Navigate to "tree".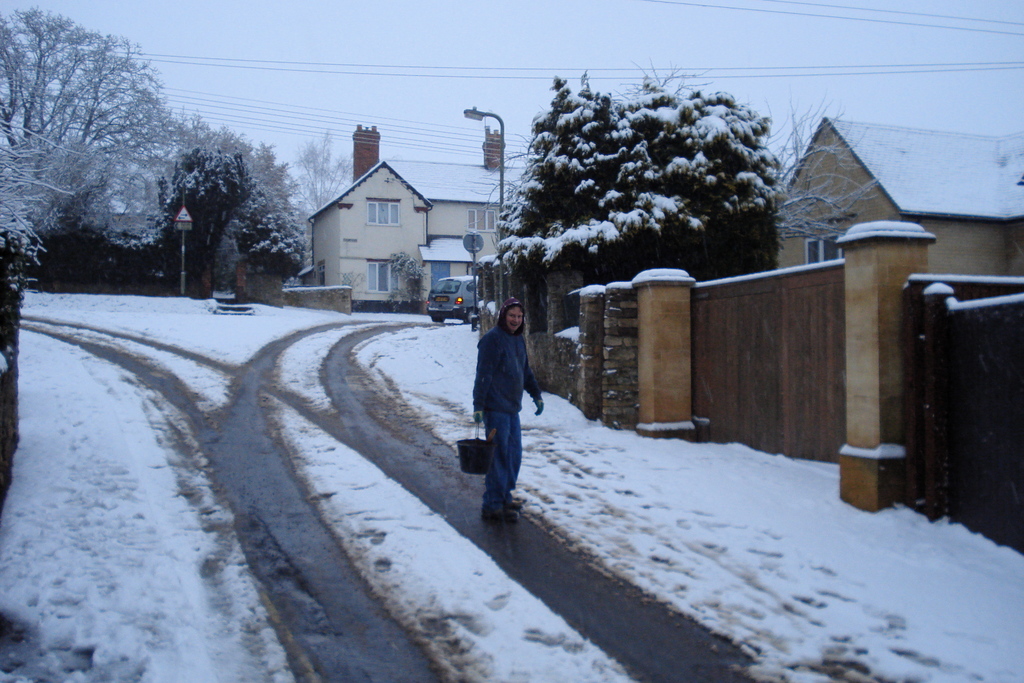
Navigation target: (x1=239, y1=207, x2=317, y2=278).
